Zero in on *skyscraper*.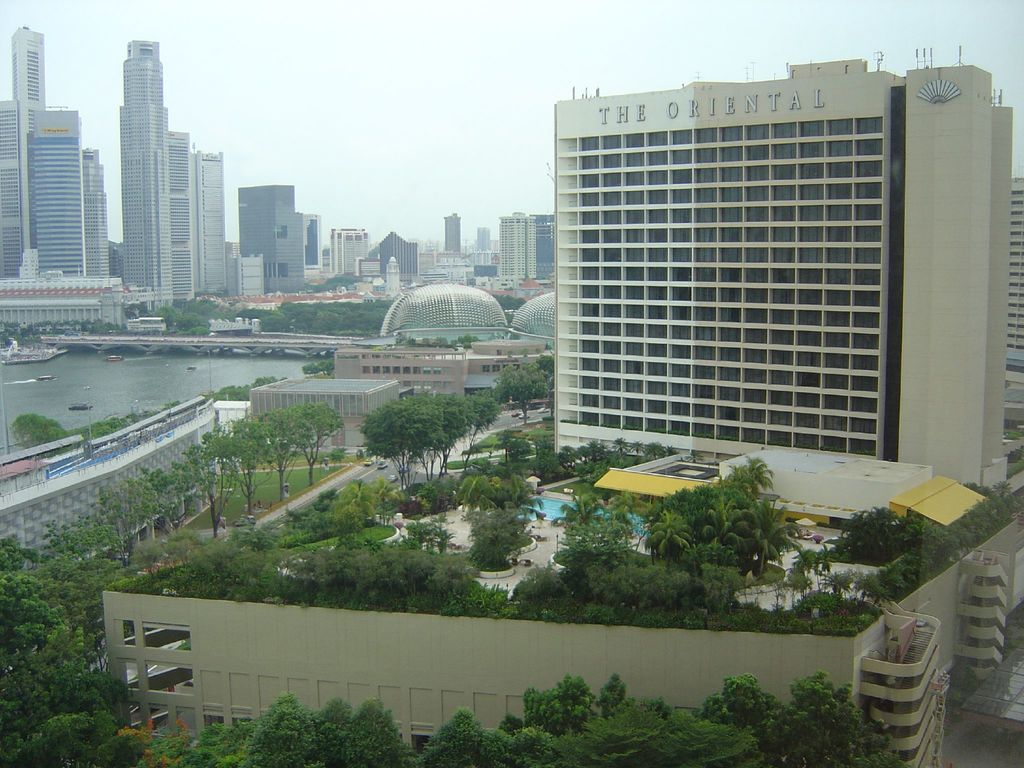
Zeroed in: select_region(445, 209, 468, 252).
